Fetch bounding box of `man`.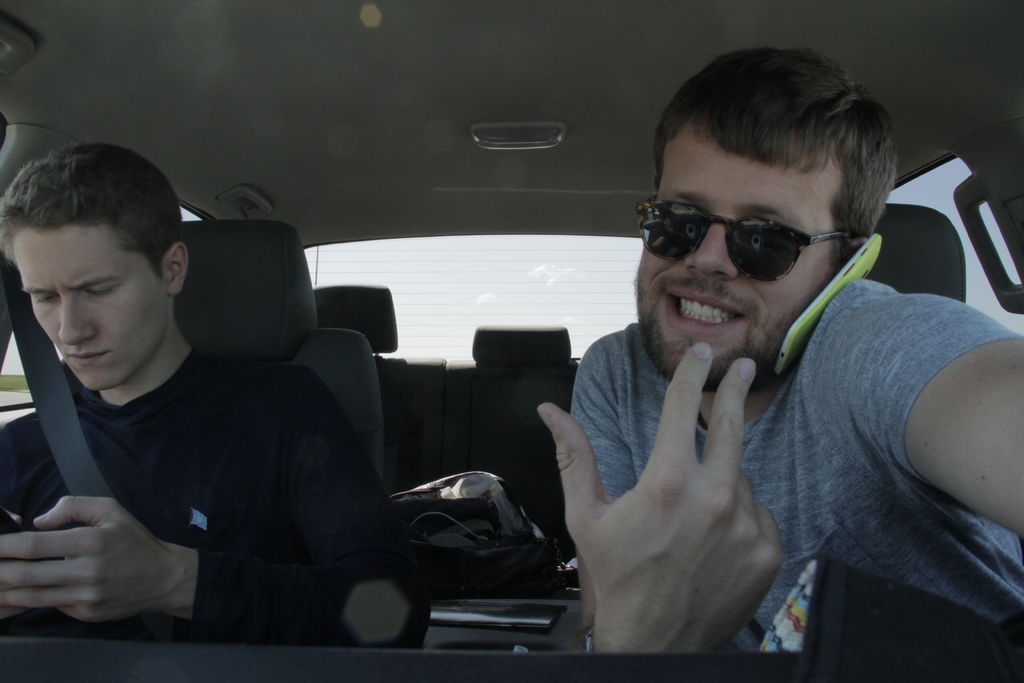
Bbox: 535, 43, 1023, 656.
